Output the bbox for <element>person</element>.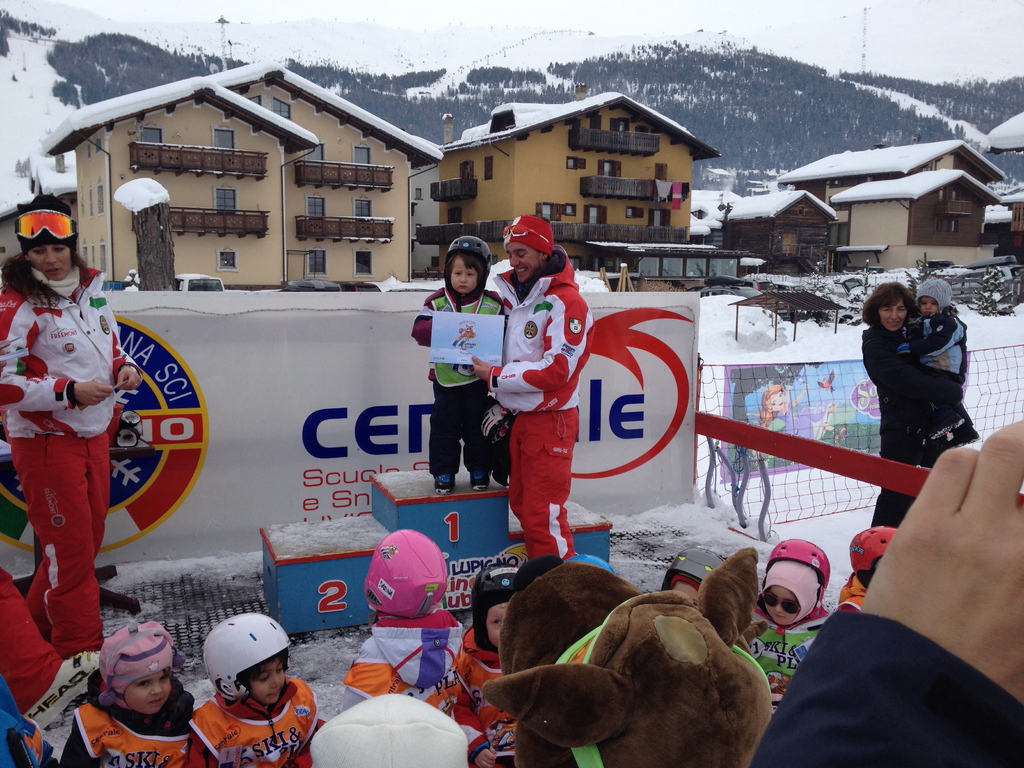
rect(337, 527, 468, 721).
